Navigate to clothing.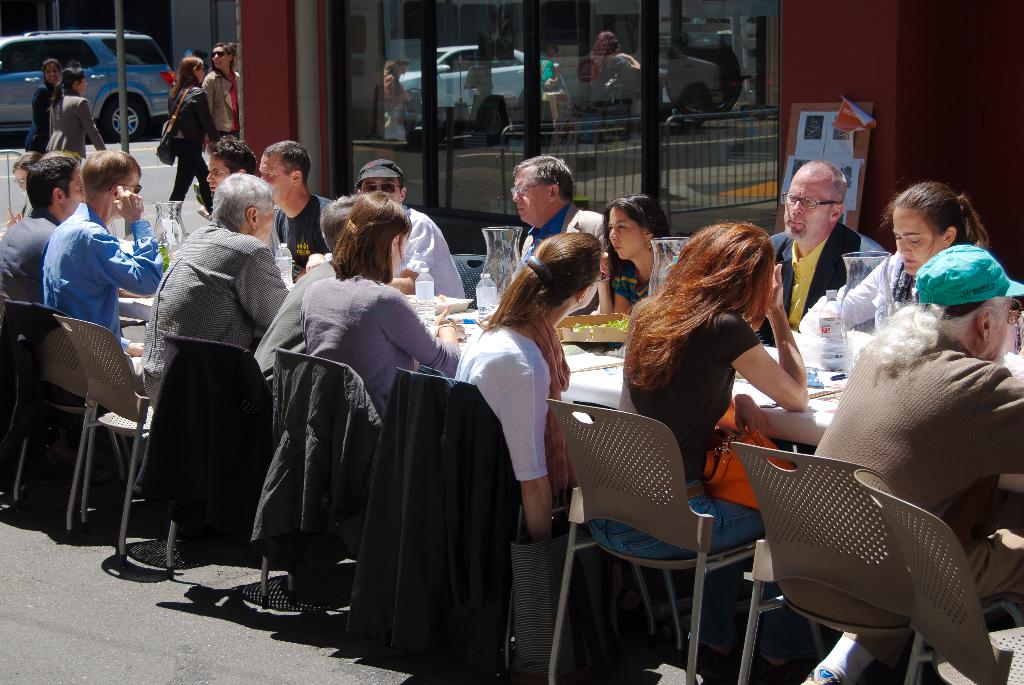
Navigation target: bbox=[202, 61, 244, 145].
